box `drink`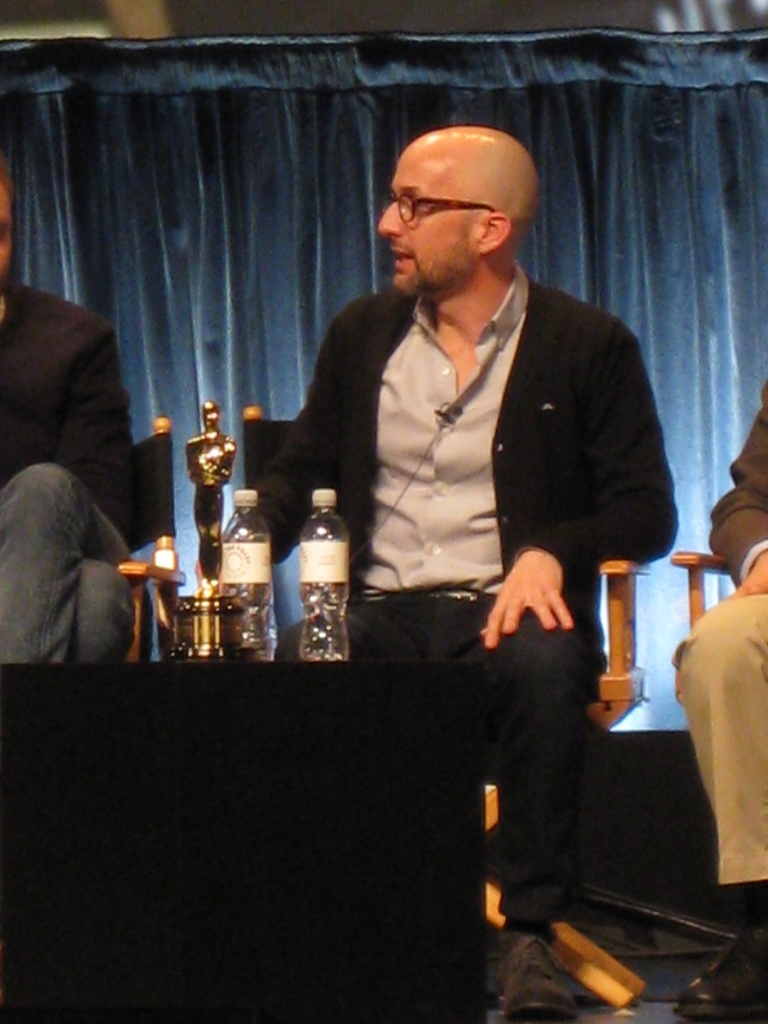
bbox=[301, 492, 347, 652]
